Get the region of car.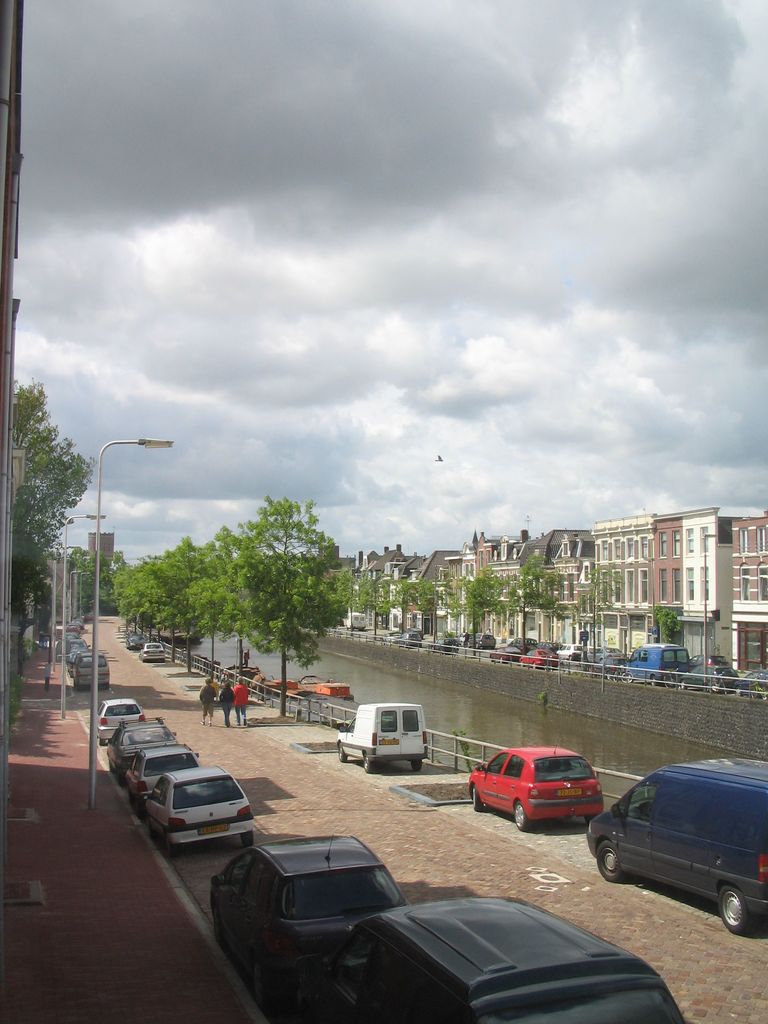
(x1=74, y1=652, x2=109, y2=691).
